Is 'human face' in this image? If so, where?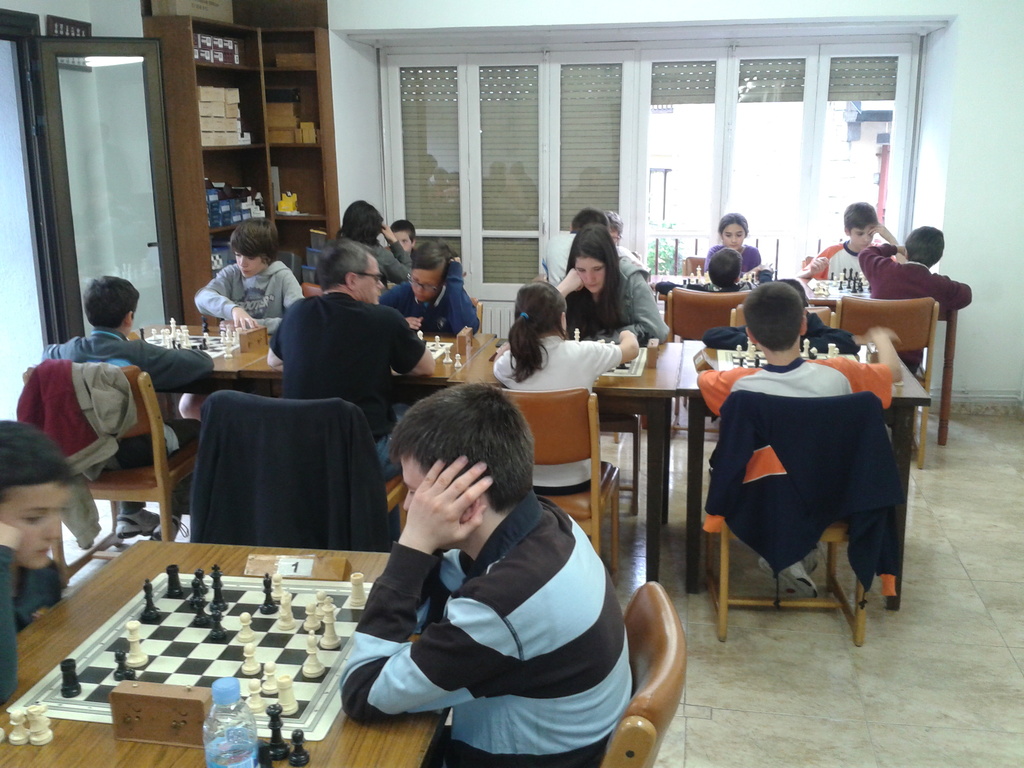
Yes, at {"x1": 399, "y1": 458, "x2": 429, "y2": 509}.
